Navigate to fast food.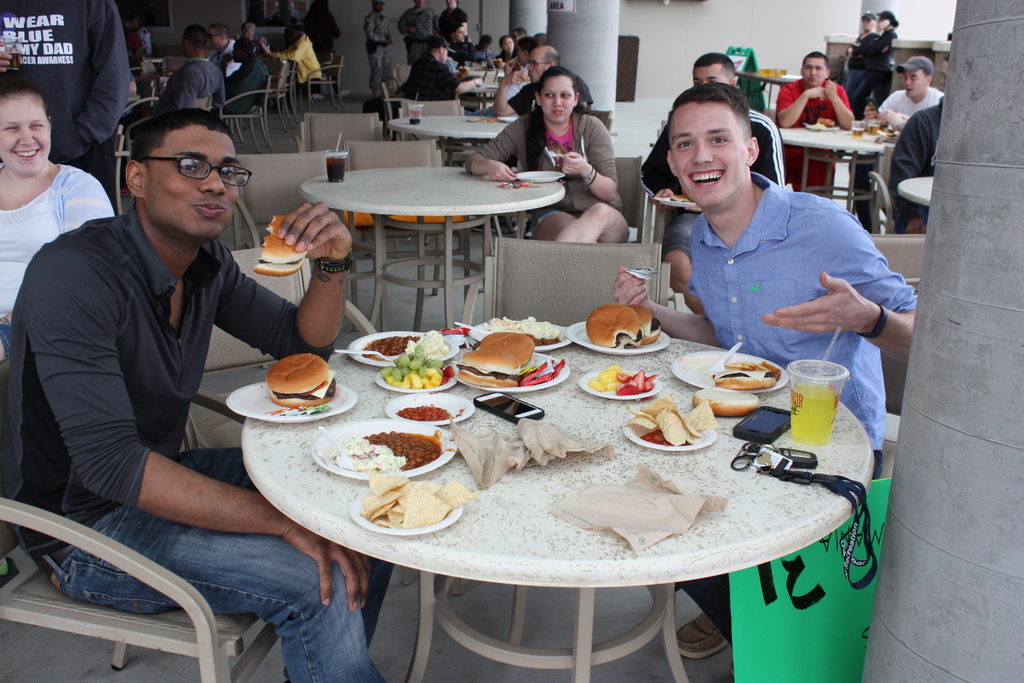
Navigation target: (x1=810, y1=117, x2=834, y2=130).
